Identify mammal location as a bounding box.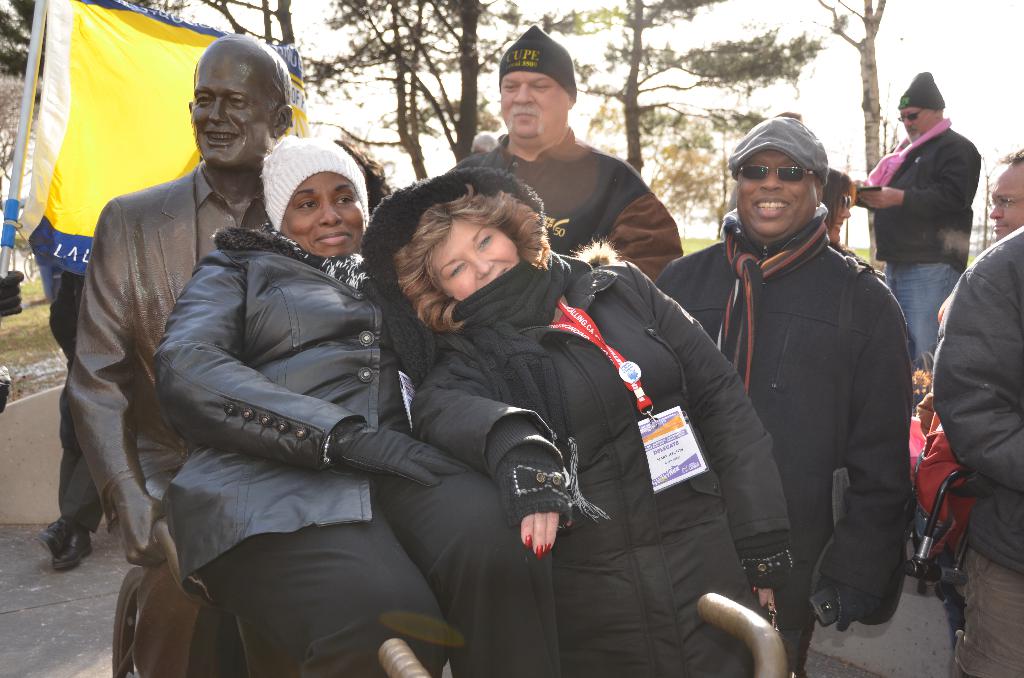
l=359, t=160, r=794, b=677.
